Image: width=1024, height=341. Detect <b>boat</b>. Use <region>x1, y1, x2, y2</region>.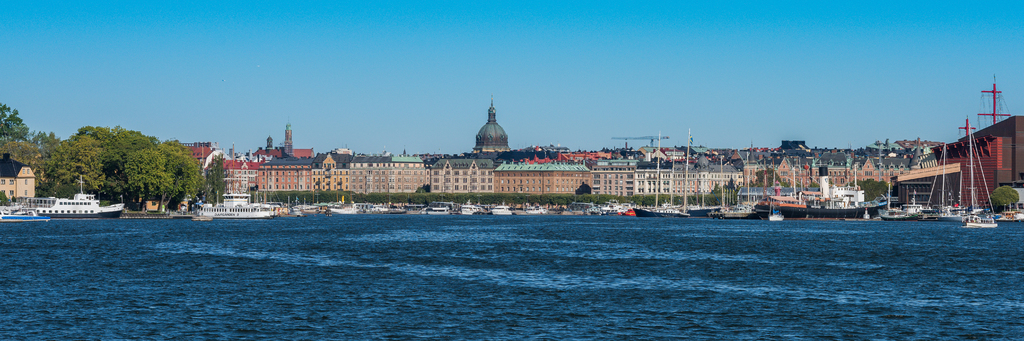
<region>328, 198, 355, 213</region>.
